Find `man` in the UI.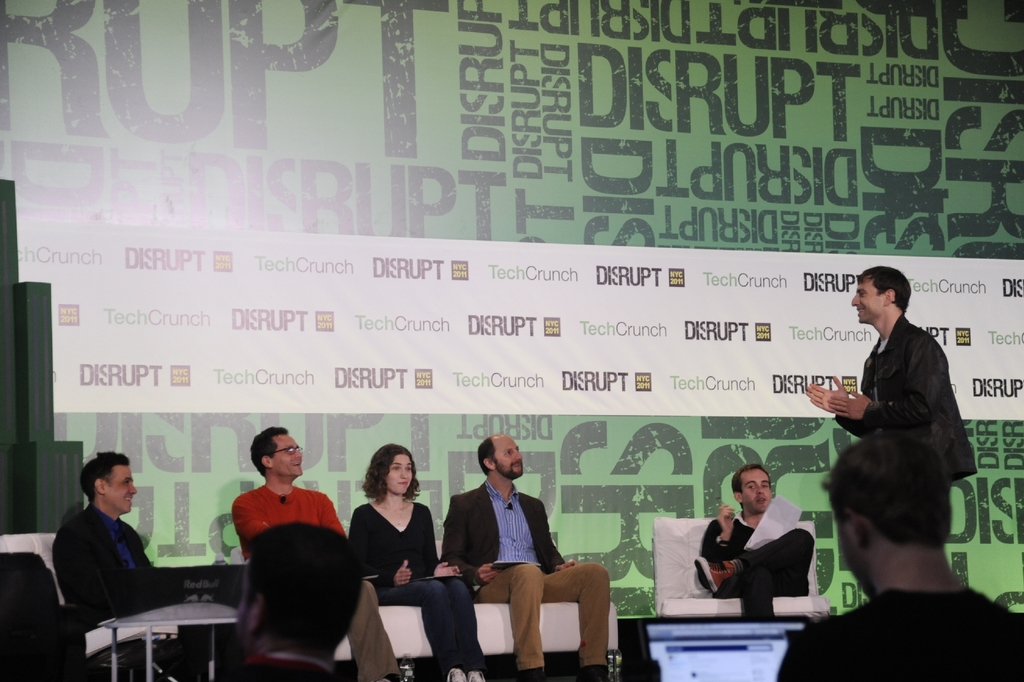
UI element at (50, 448, 220, 681).
